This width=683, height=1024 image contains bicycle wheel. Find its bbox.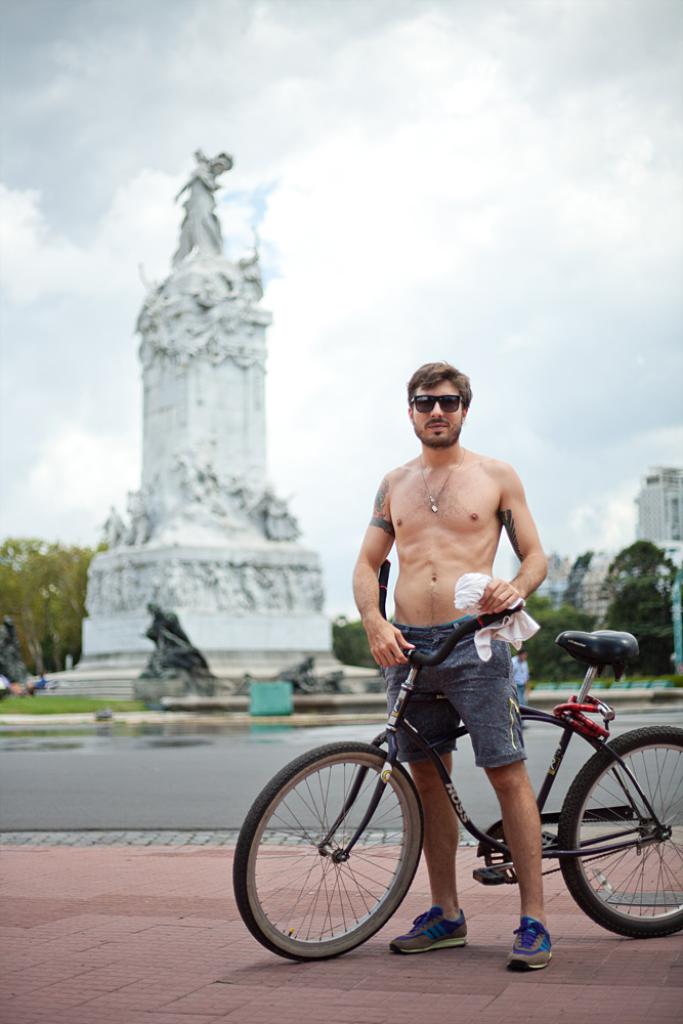
[x1=265, y1=746, x2=432, y2=959].
